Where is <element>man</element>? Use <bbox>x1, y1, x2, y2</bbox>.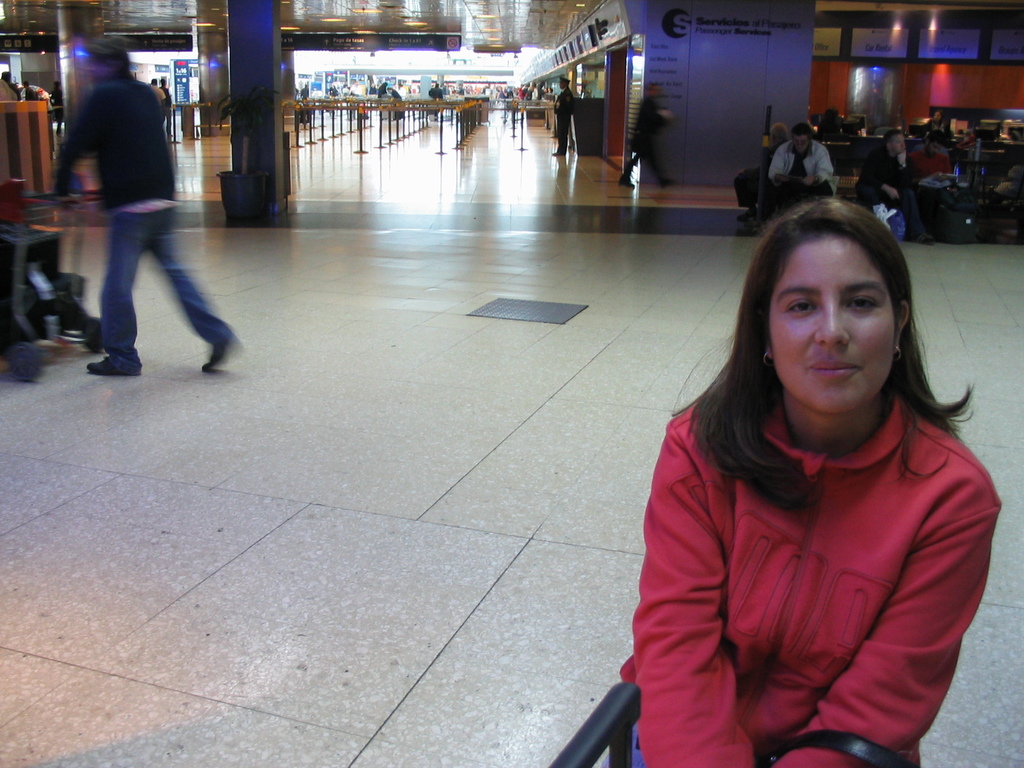
<bbox>851, 126, 938, 243</bbox>.
